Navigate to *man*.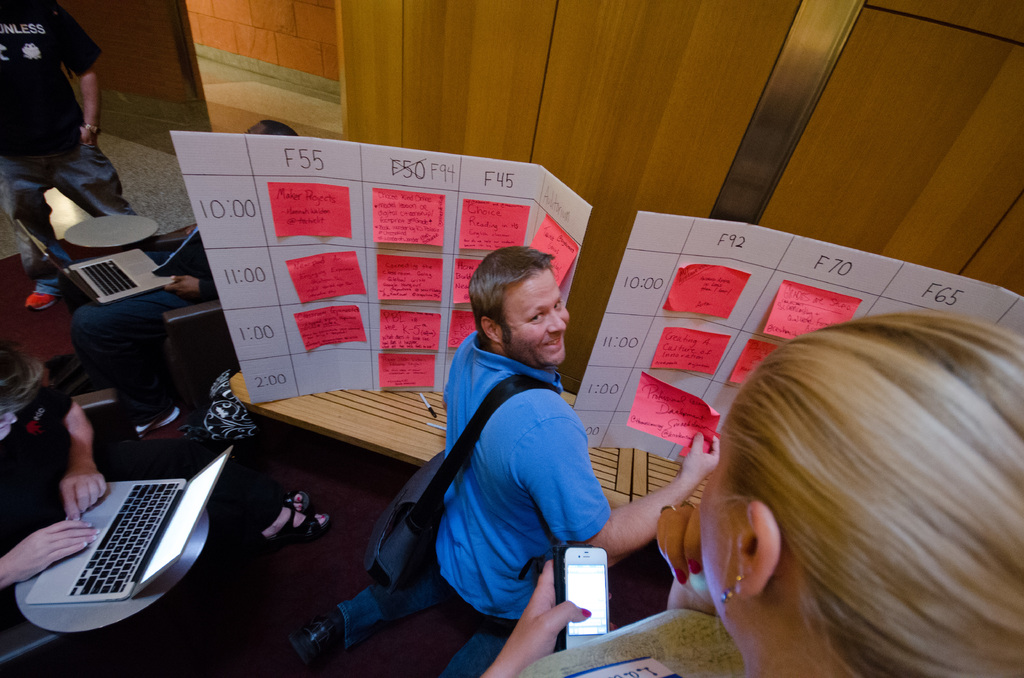
Navigation target: select_region(406, 243, 721, 677).
